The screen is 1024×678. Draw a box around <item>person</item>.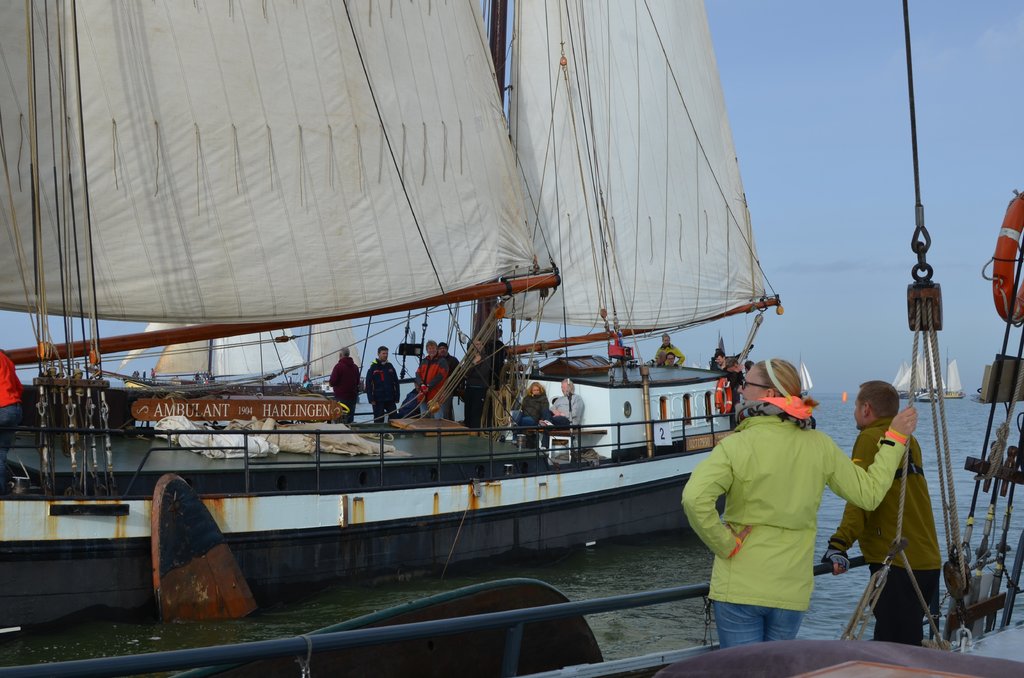
bbox(413, 339, 451, 416).
